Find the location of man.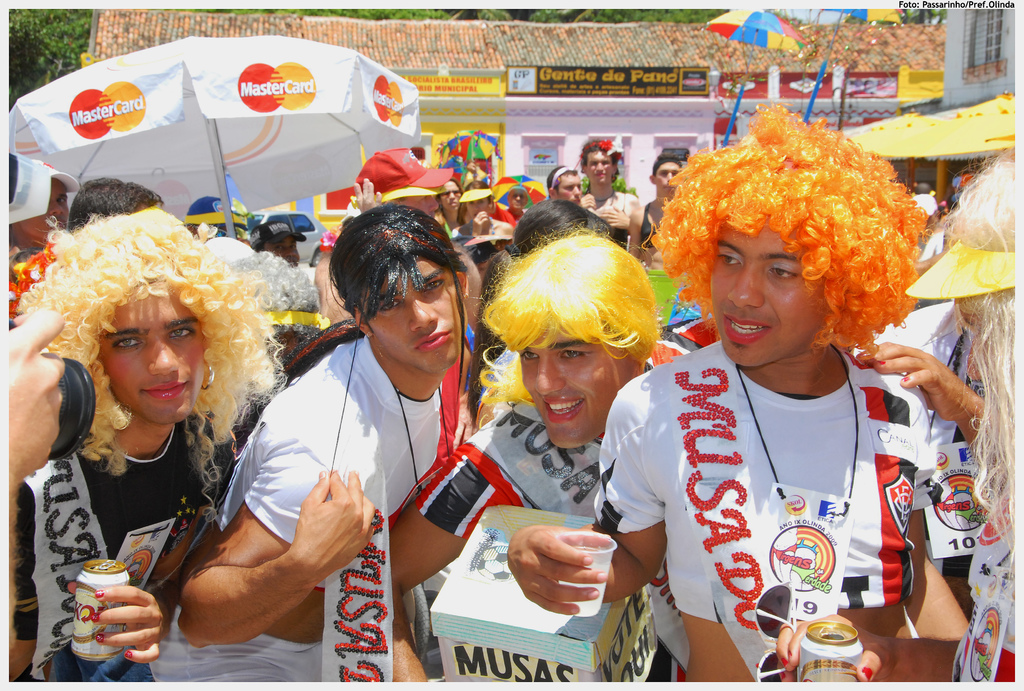
Location: pyautogui.locateOnScreen(3, 154, 80, 258).
